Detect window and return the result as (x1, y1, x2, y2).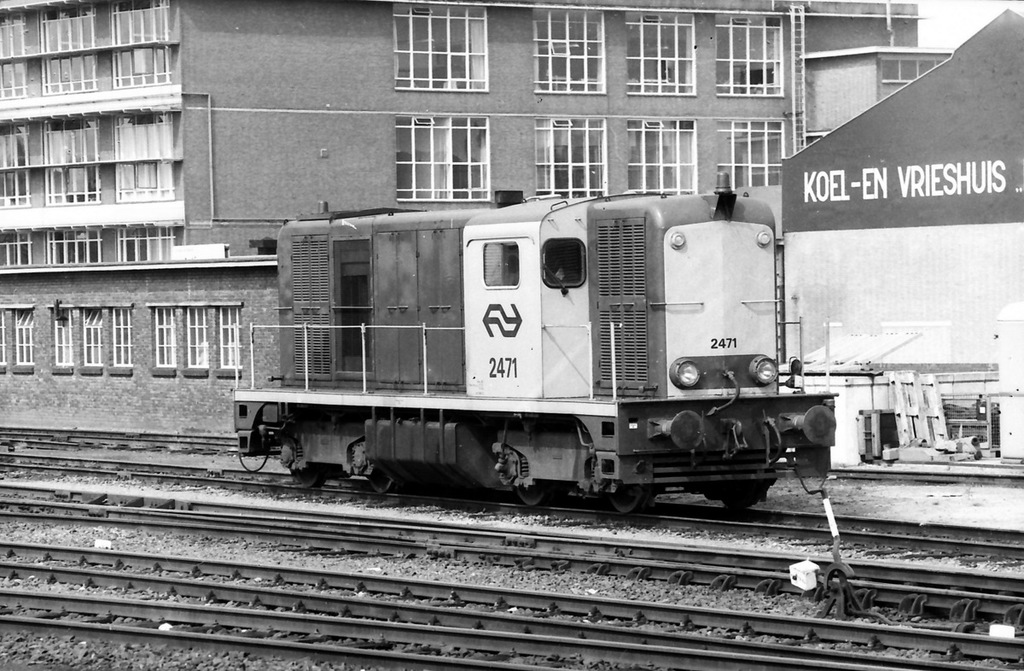
(625, 3, 707, 98).
